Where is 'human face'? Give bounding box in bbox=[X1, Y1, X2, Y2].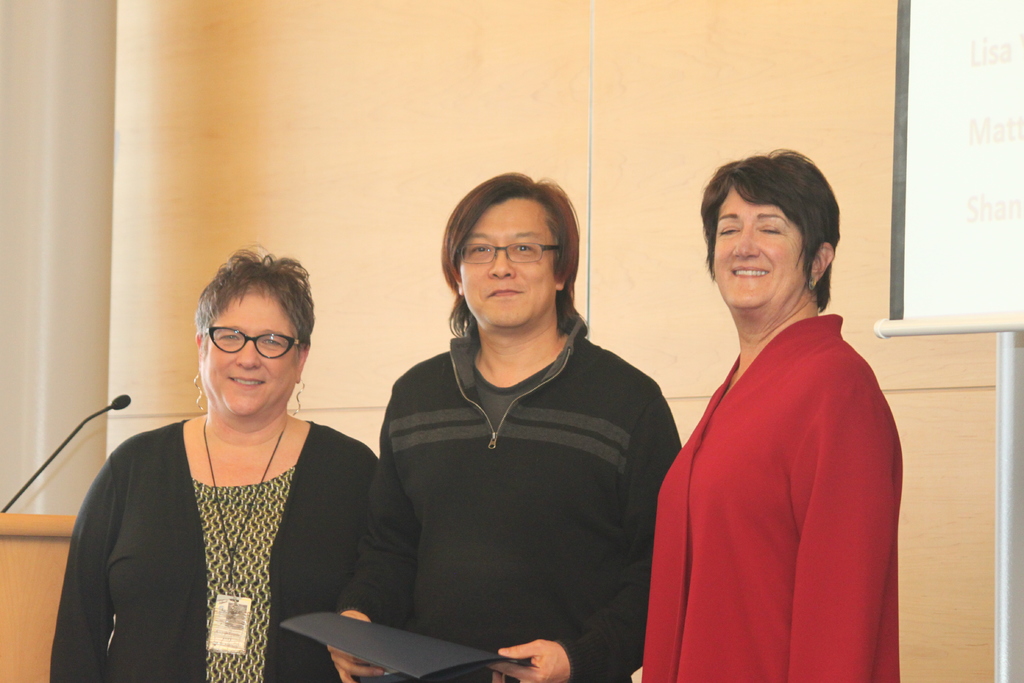
bbox=[203, 286, 303, 420].
